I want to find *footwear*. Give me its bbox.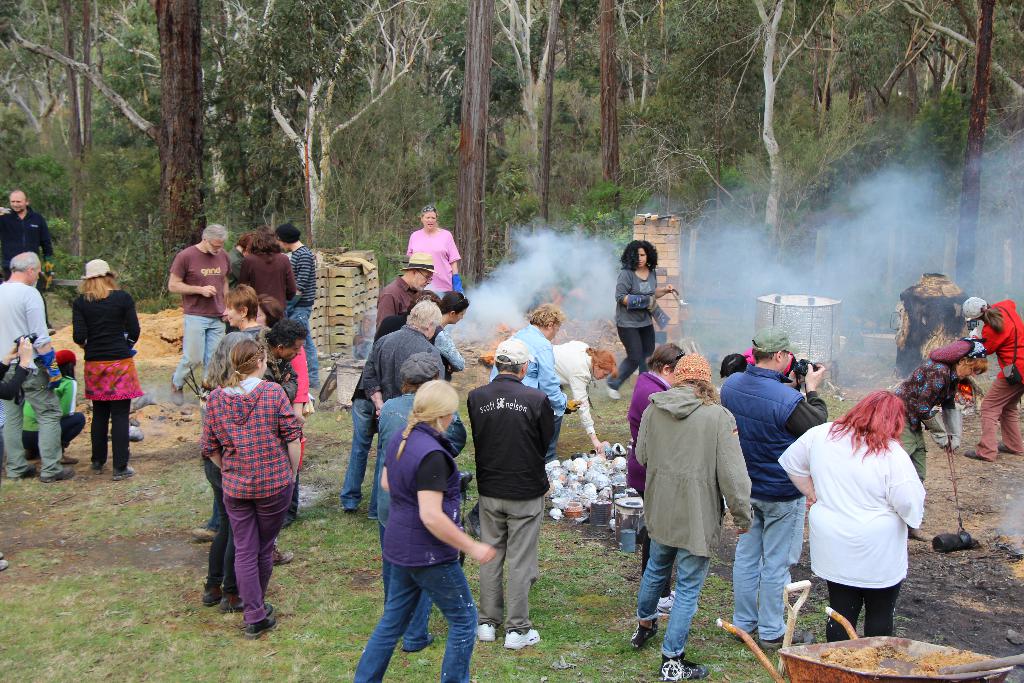
[x1=241, y1=599, x2=278, y2=641].
